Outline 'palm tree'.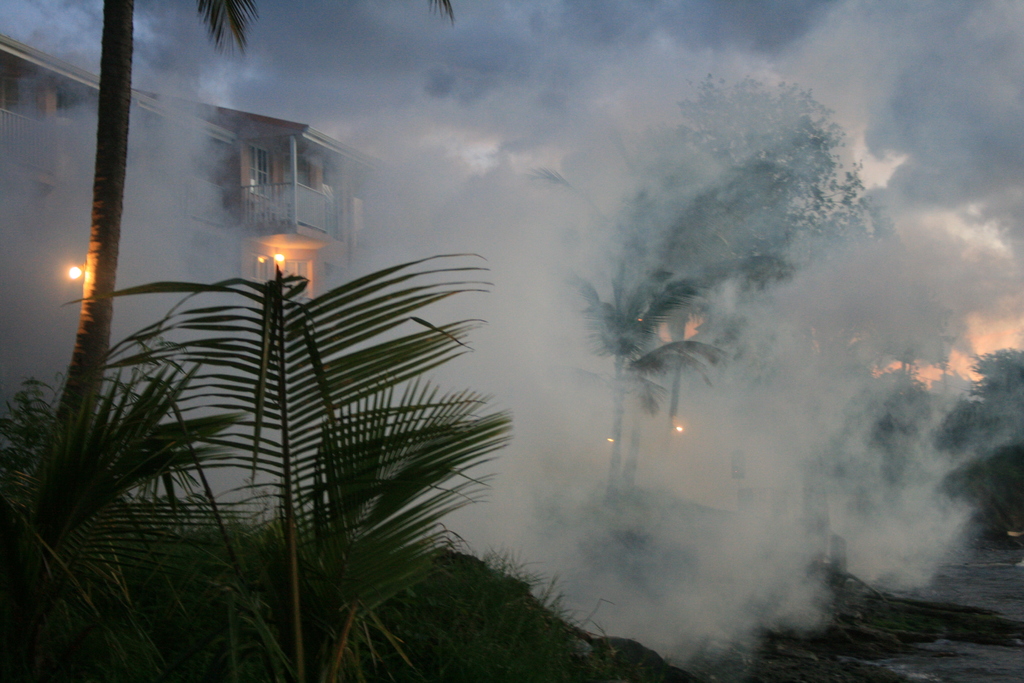
Outline: crop(7, 374, 166, 584).
